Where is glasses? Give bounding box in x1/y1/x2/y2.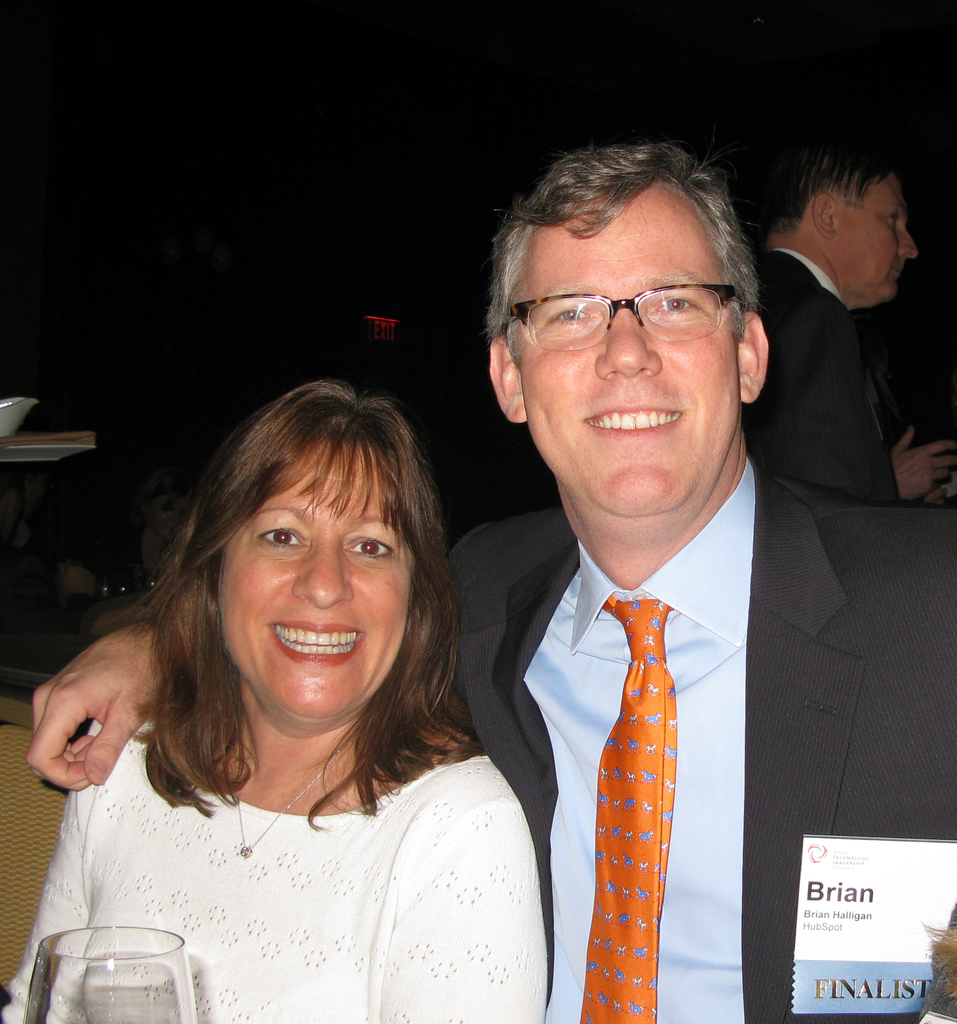
487/275/747/349.
